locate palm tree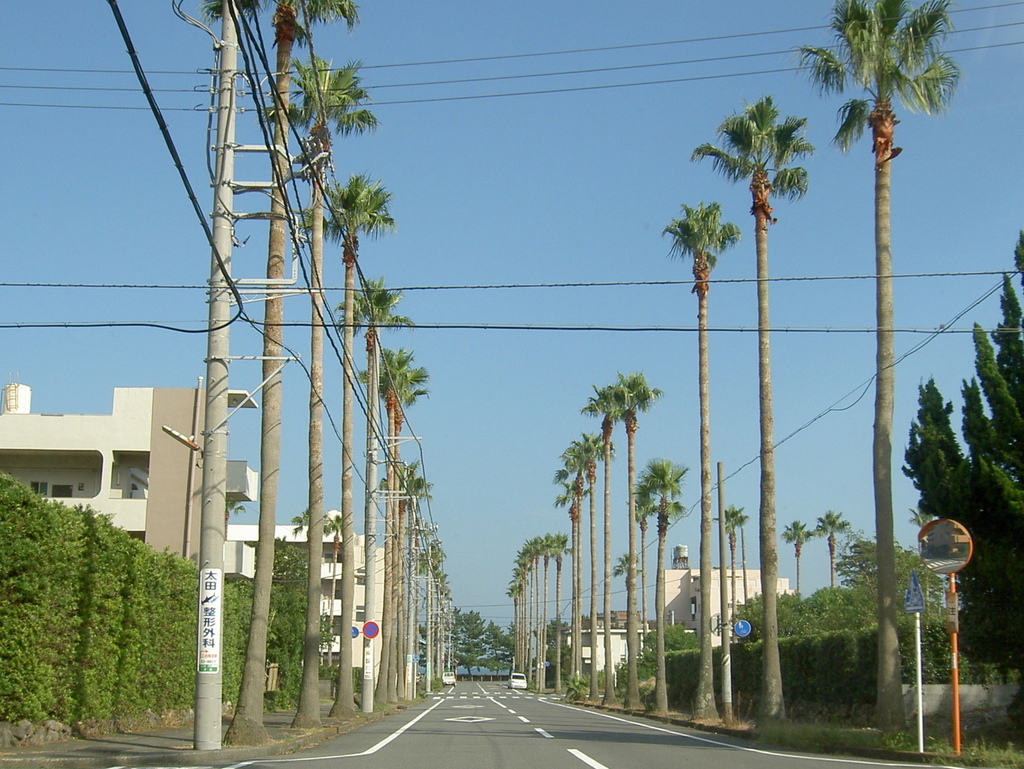
box=[670, 200, 723, 701]
